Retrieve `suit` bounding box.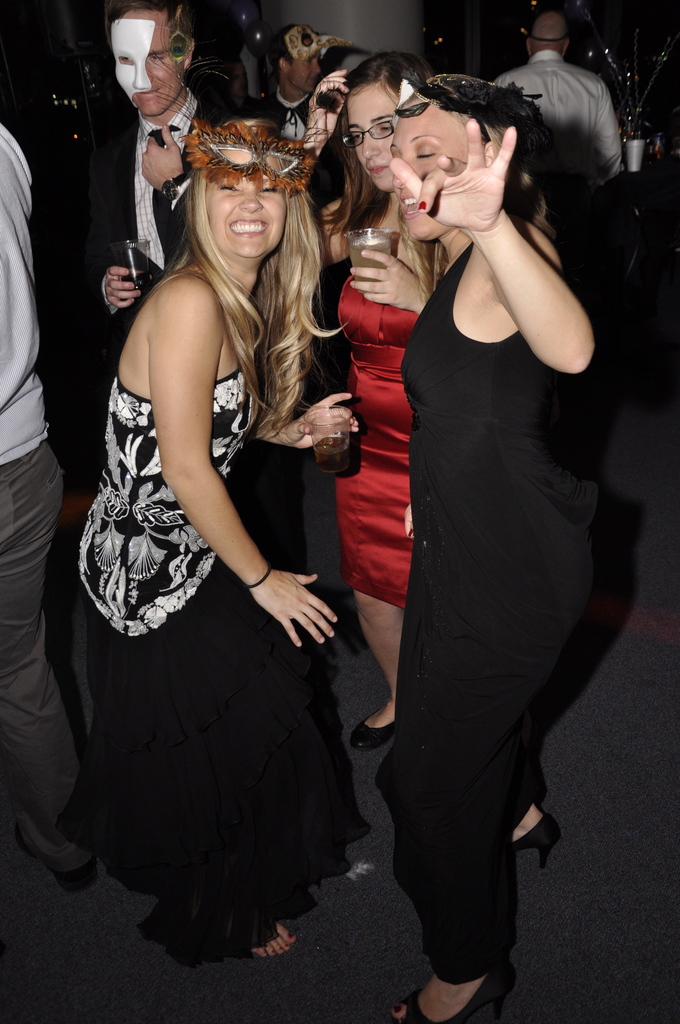
Bounding box: bbox=[29, 88, 261, 497].
